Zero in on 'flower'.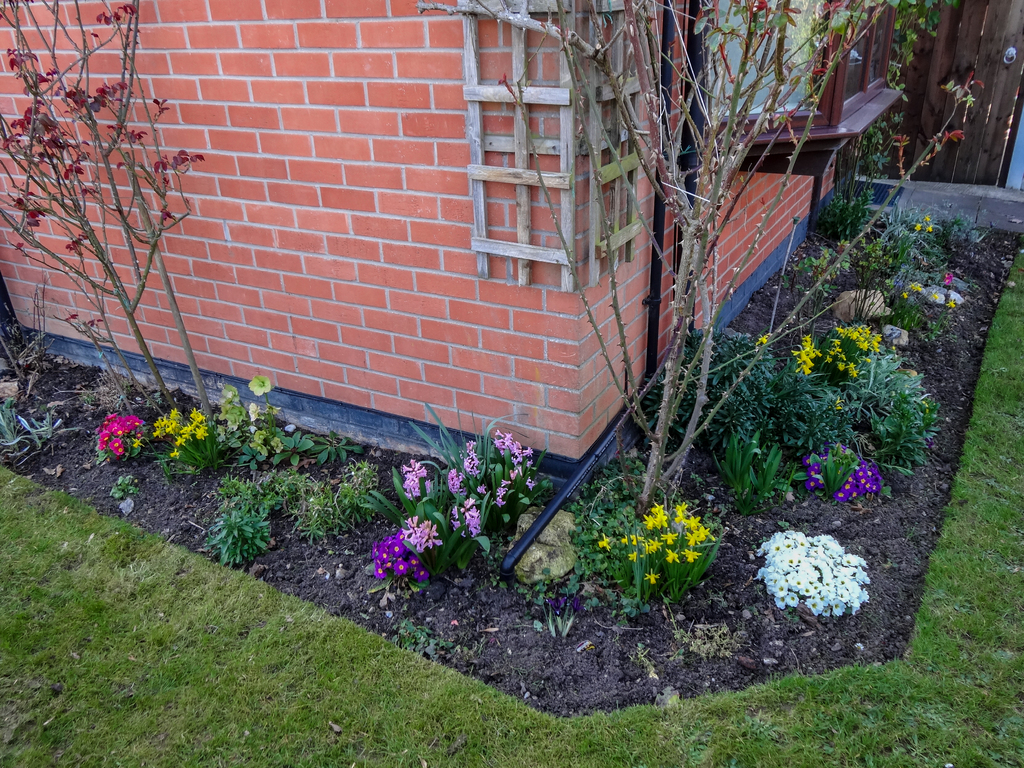
Zeroed in: <bbox>394, 561, 408, 578</bbox>.
